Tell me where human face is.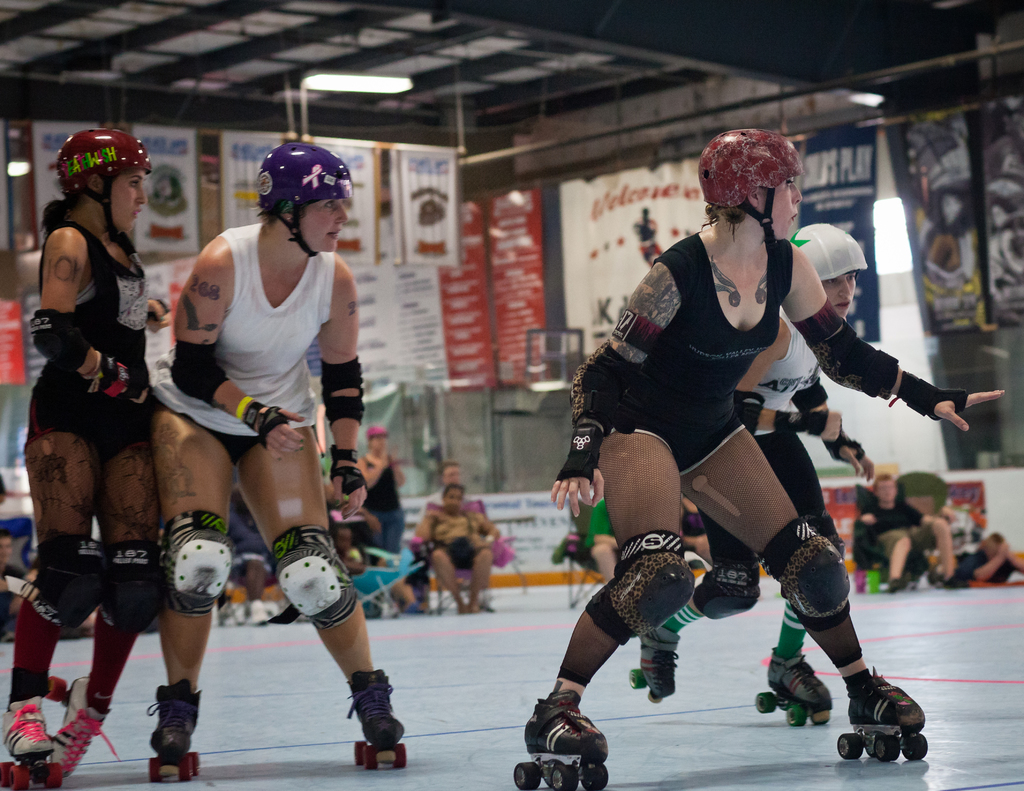
human face is at (820,271,857,322).
